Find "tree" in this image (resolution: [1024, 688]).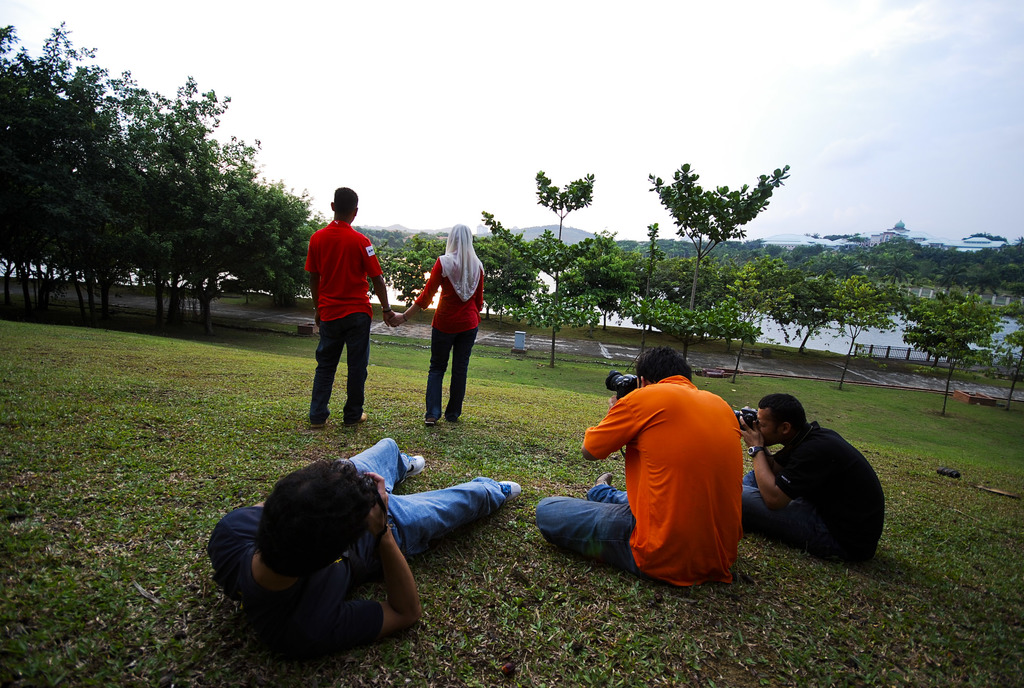
896 290 998 415.
